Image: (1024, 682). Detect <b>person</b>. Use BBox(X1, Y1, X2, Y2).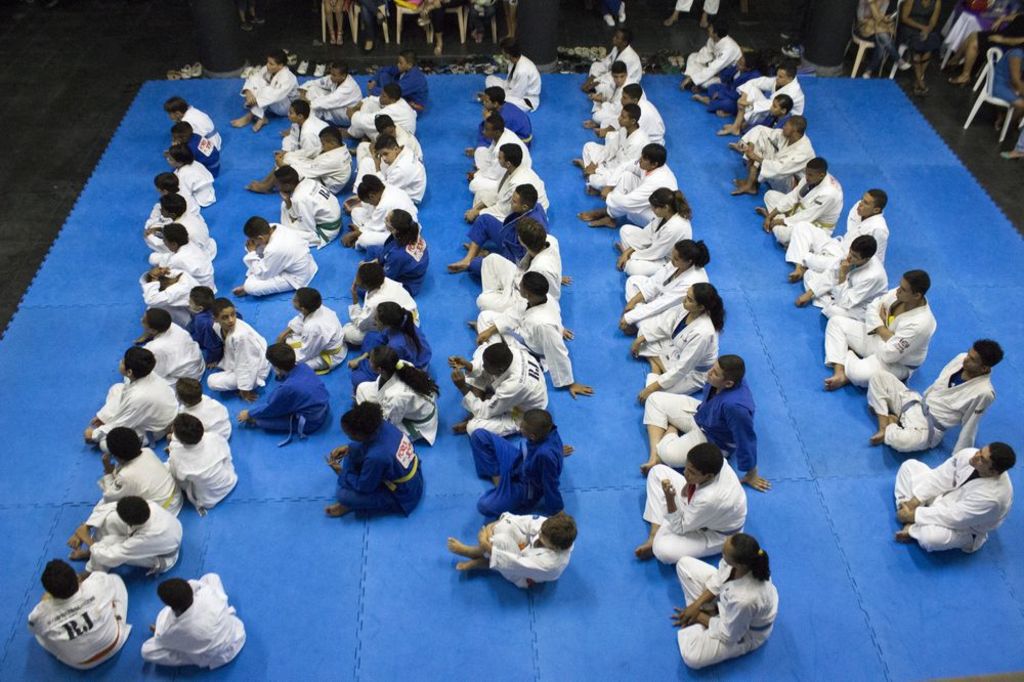
BBox(162, 144, 216, 208).
